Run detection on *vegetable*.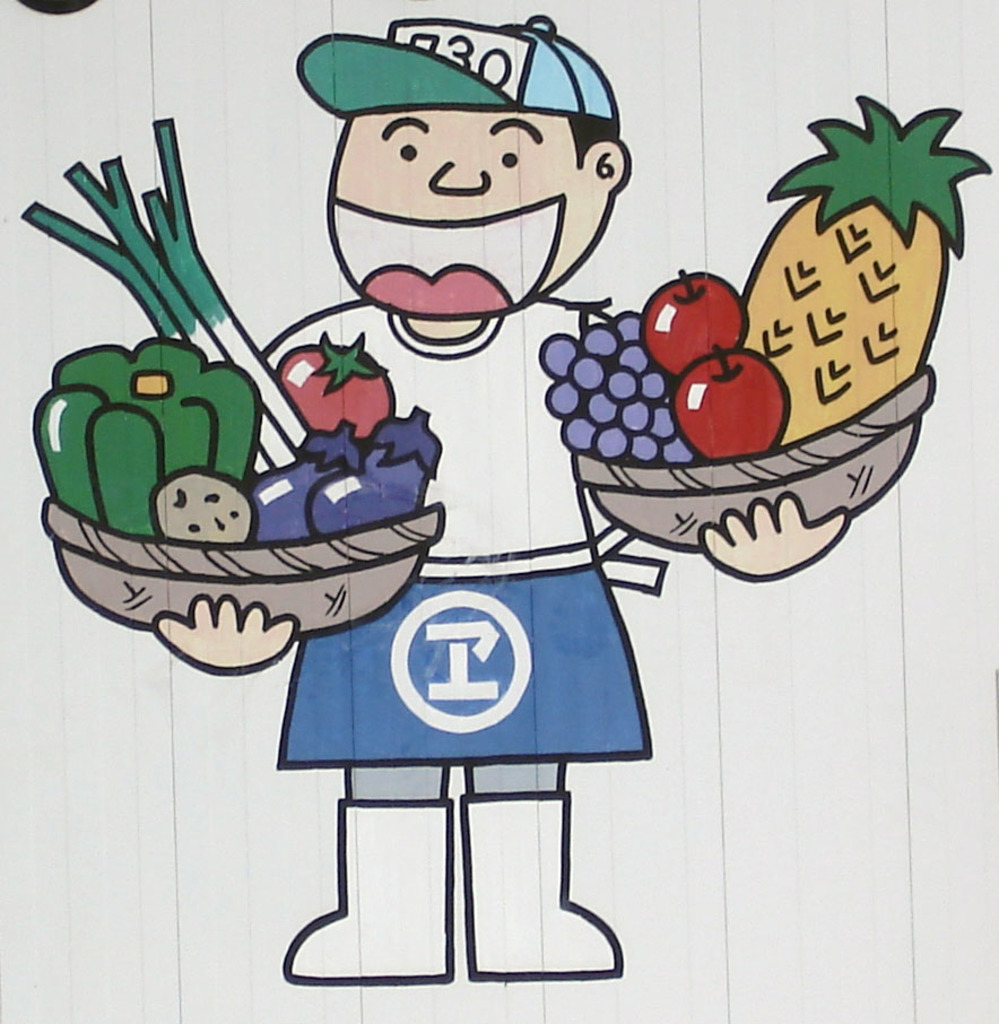
Result: <bbox>148, 468, 246, 548</bbox>.
